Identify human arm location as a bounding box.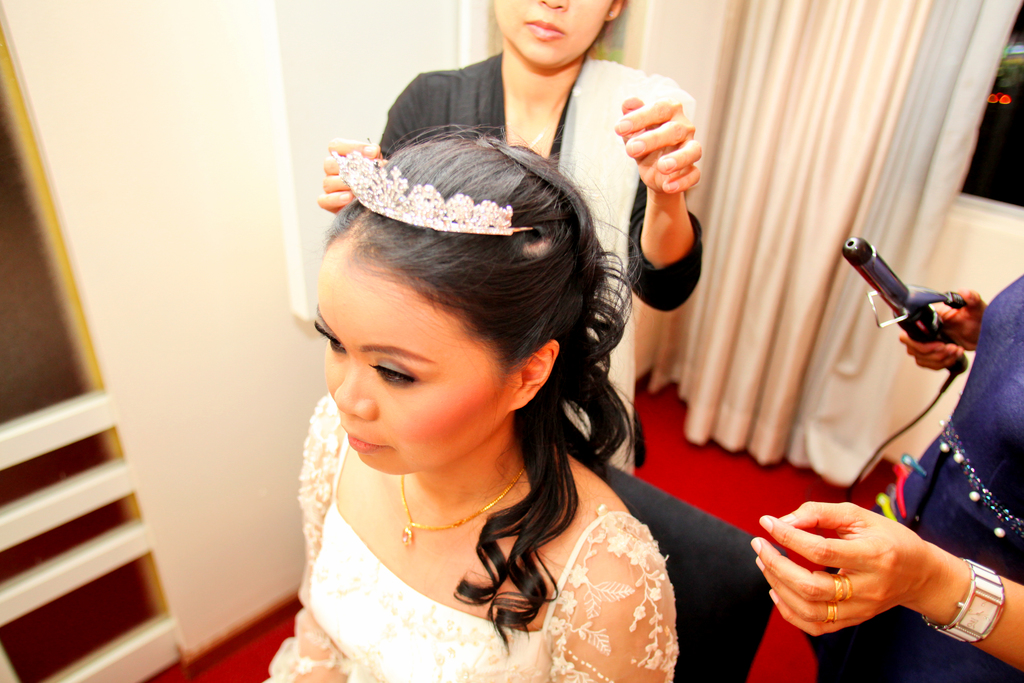
[left=552, top=507, right=694, bottom=682].
